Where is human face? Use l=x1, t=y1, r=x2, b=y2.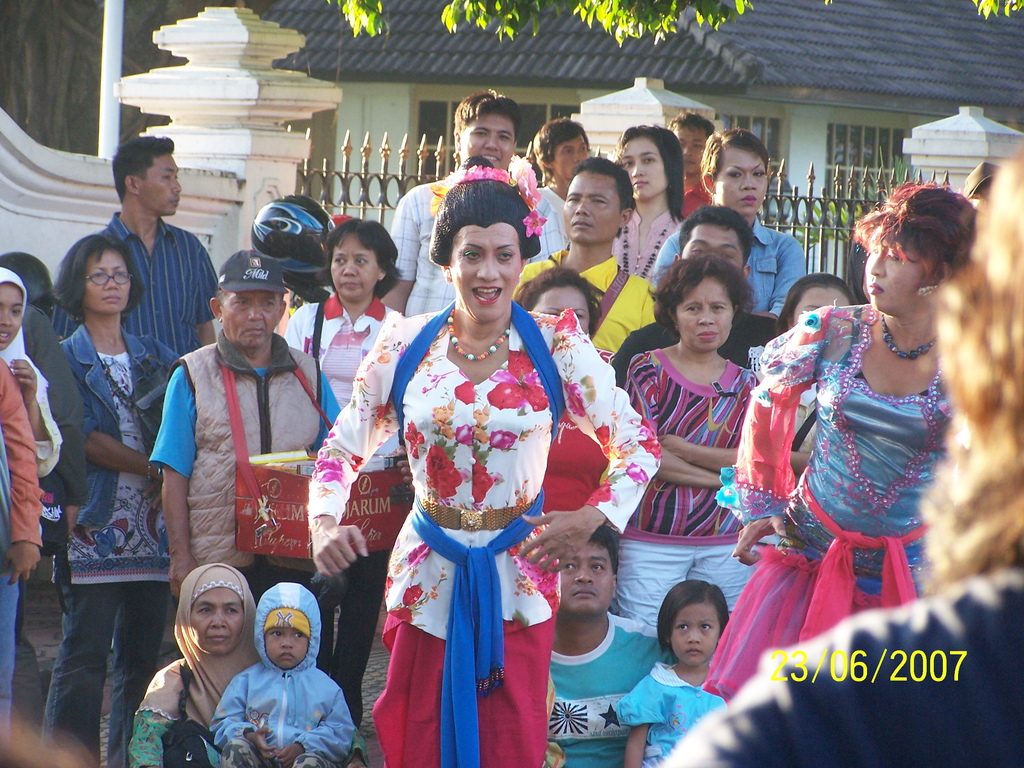
l=534, t=292, r=590, b=337.
